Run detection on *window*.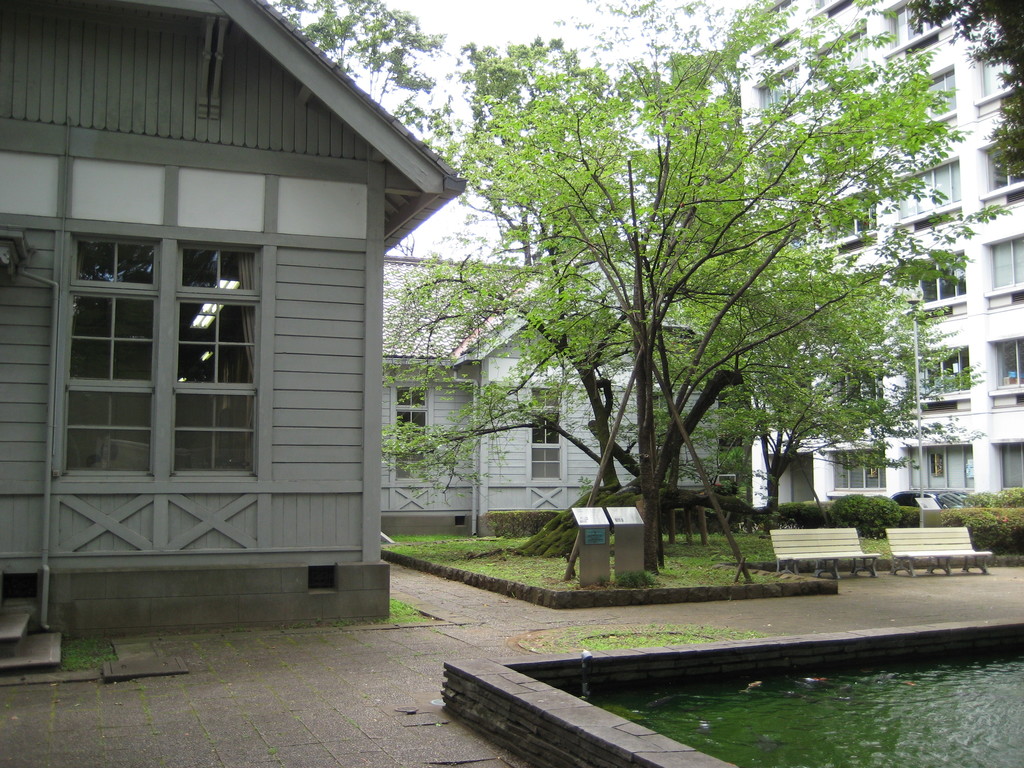
Result: BBox(989, 141, 1023, 191).
